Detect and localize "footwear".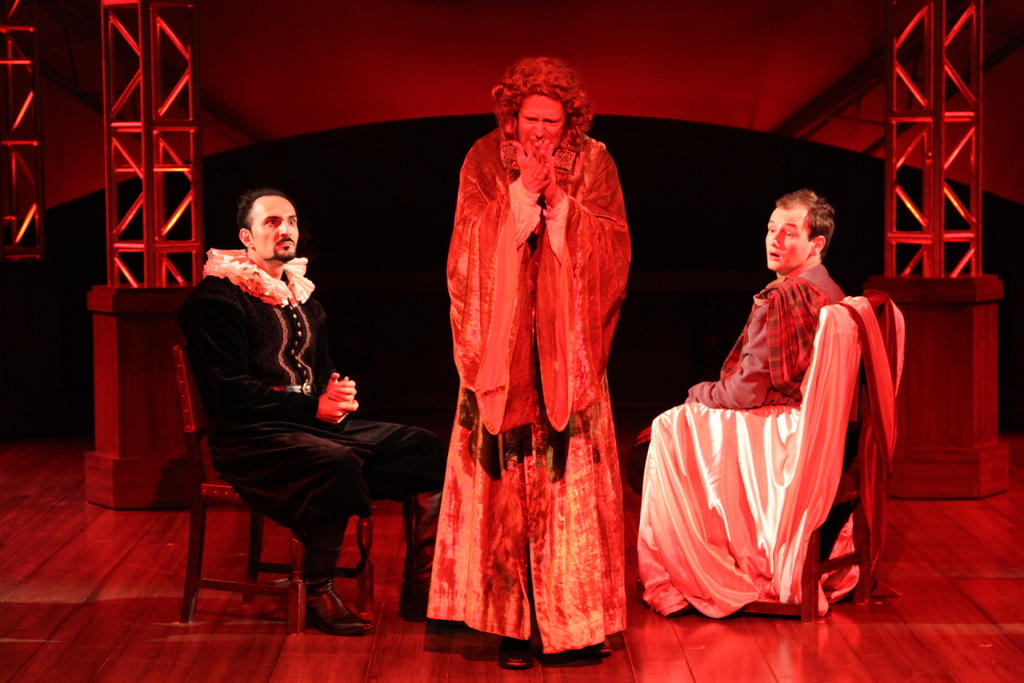
Localized at BBox(302, 582, 373, 635).
